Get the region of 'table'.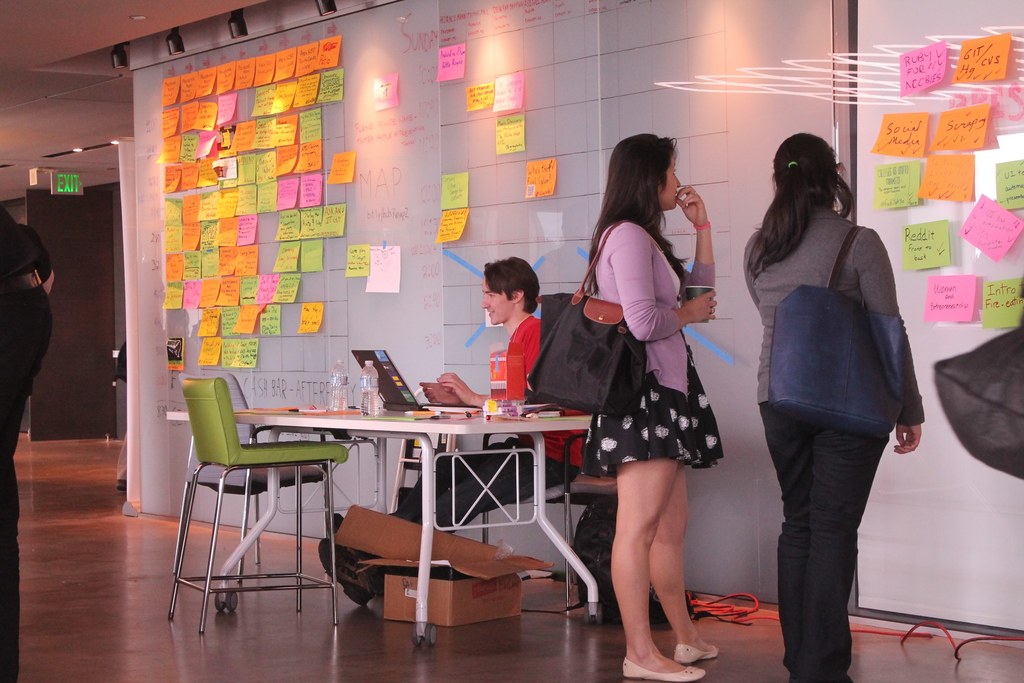
locate(237, 400, 594, 632).
